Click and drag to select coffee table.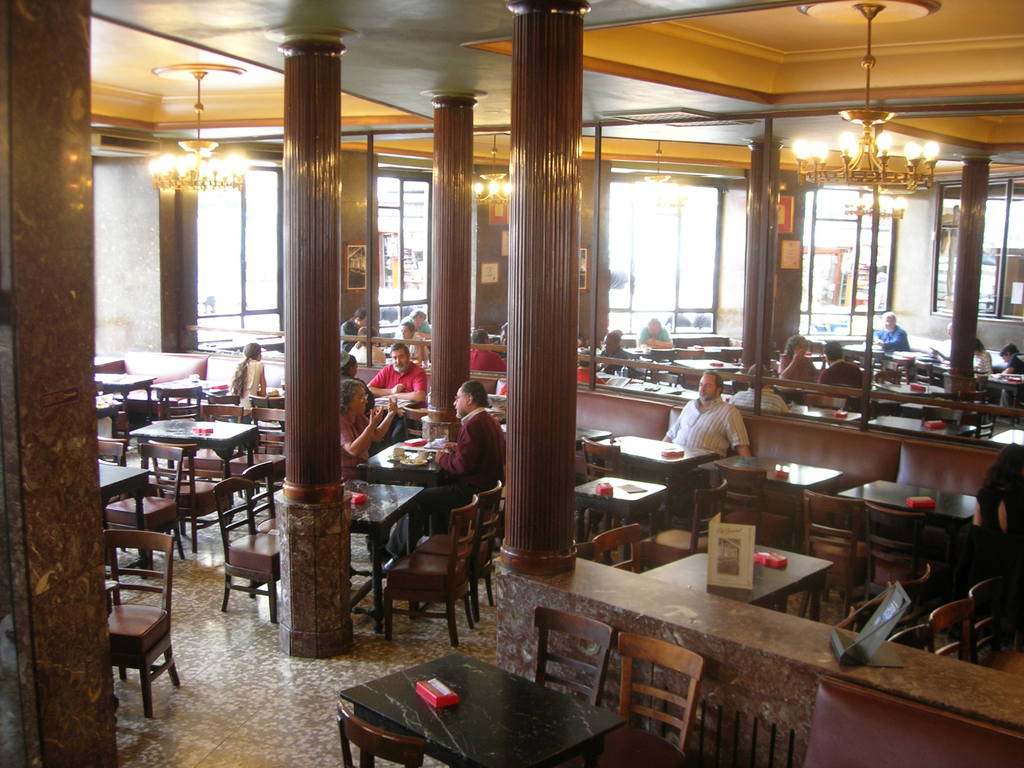
Selection: (left=354, top=438, right=456, bottom=543).
